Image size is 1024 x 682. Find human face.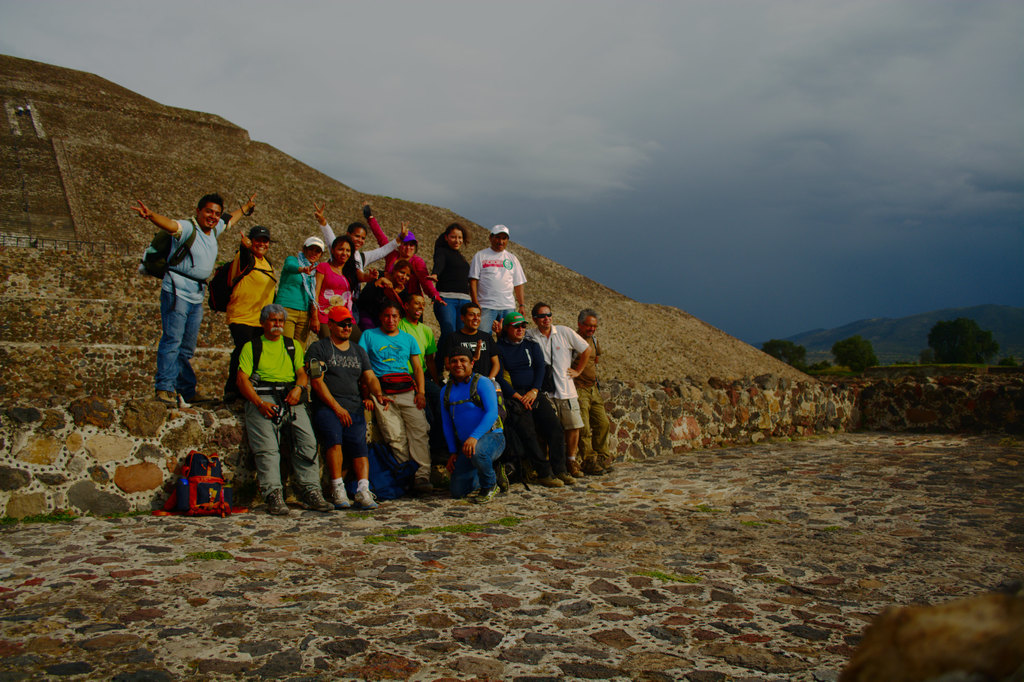
Rect(253, 241, 269, 259).
